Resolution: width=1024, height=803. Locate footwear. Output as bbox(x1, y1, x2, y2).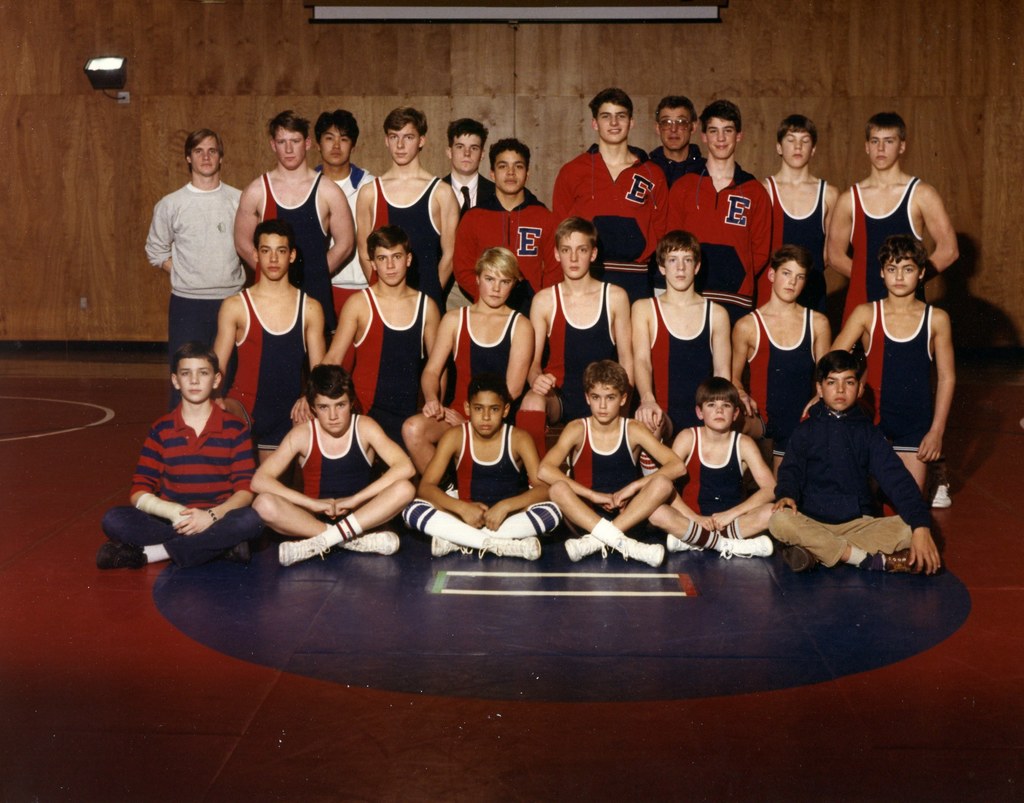
bbox(277, 535, 325, 558).
